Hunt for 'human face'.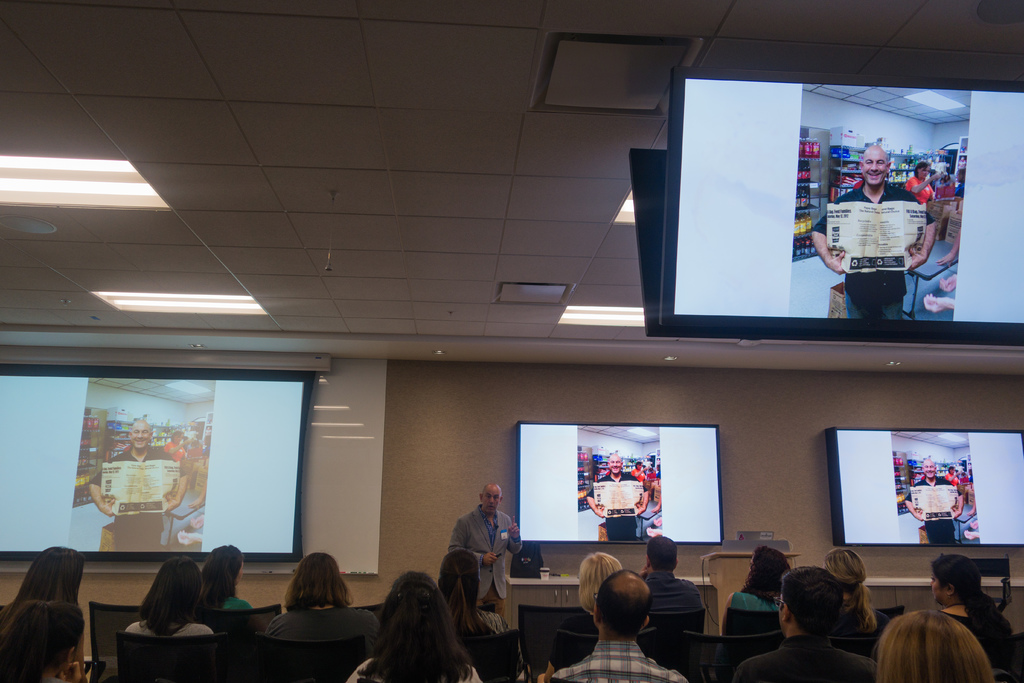
Hunted down at (920,463,934,477).
